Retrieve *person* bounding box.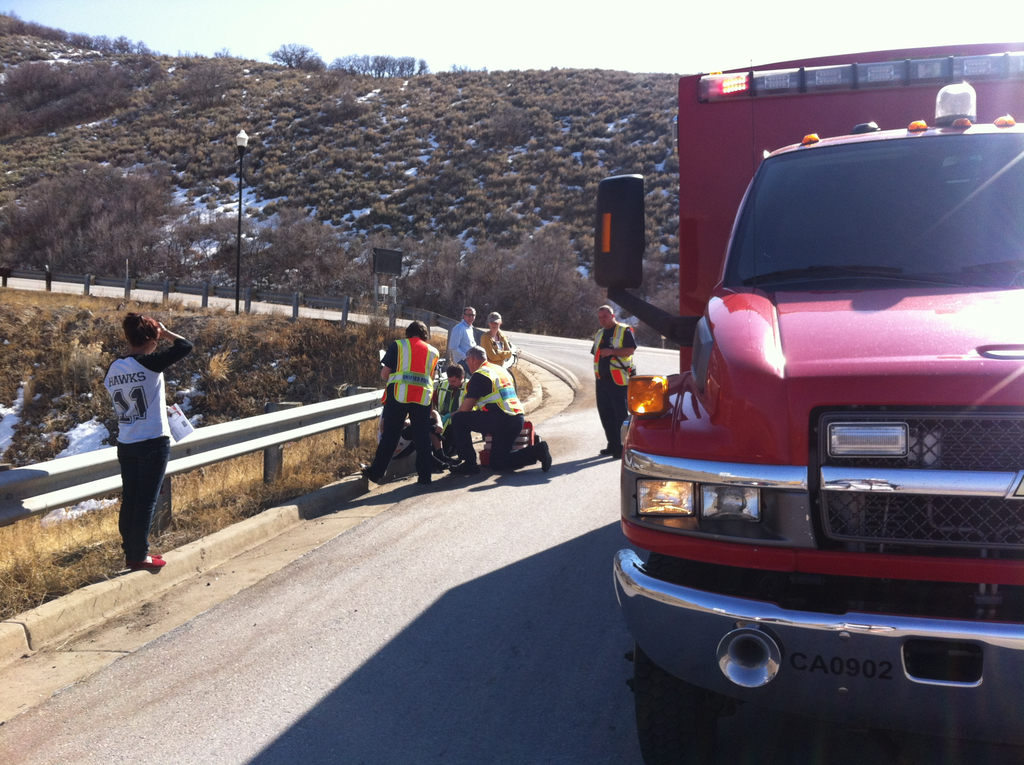
Bounding box: bbox=[101, 298, 195, 568].
